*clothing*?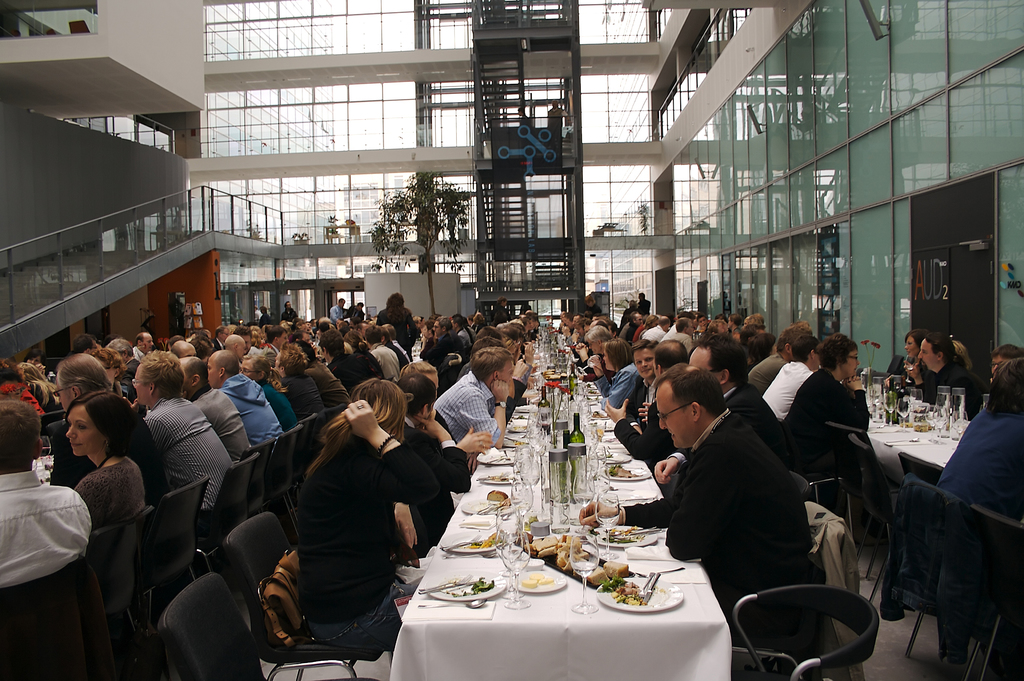
x1=223 y1=370 x2=278 y2=455
